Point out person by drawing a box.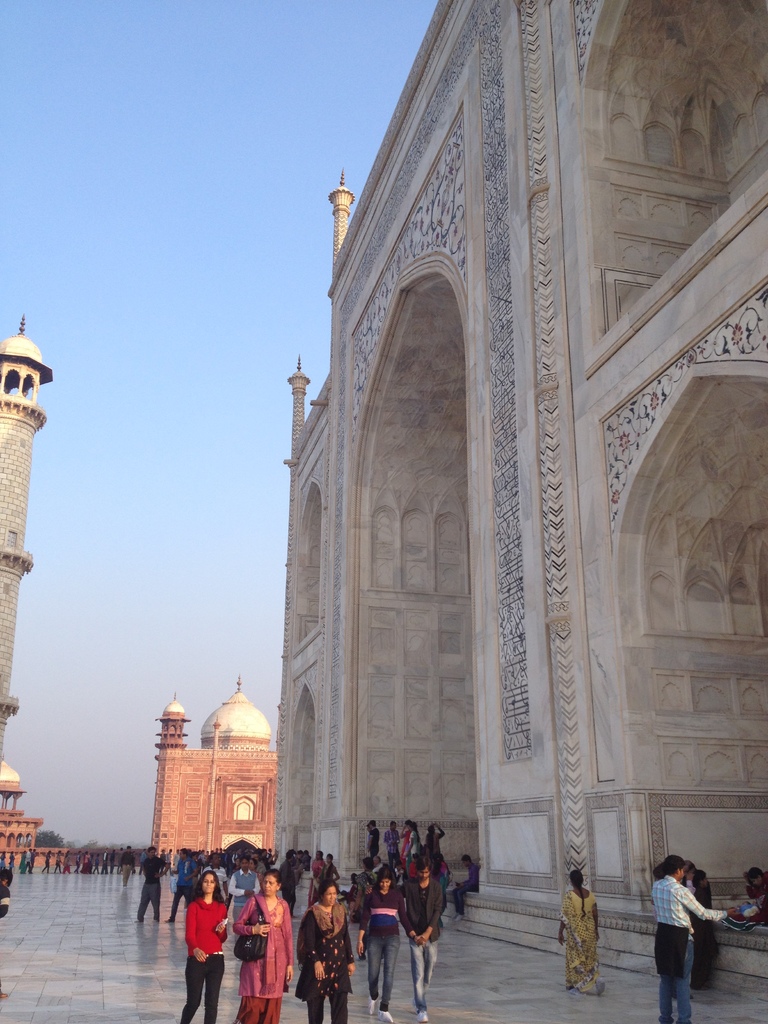
box=[232, 850, 243, 865].
